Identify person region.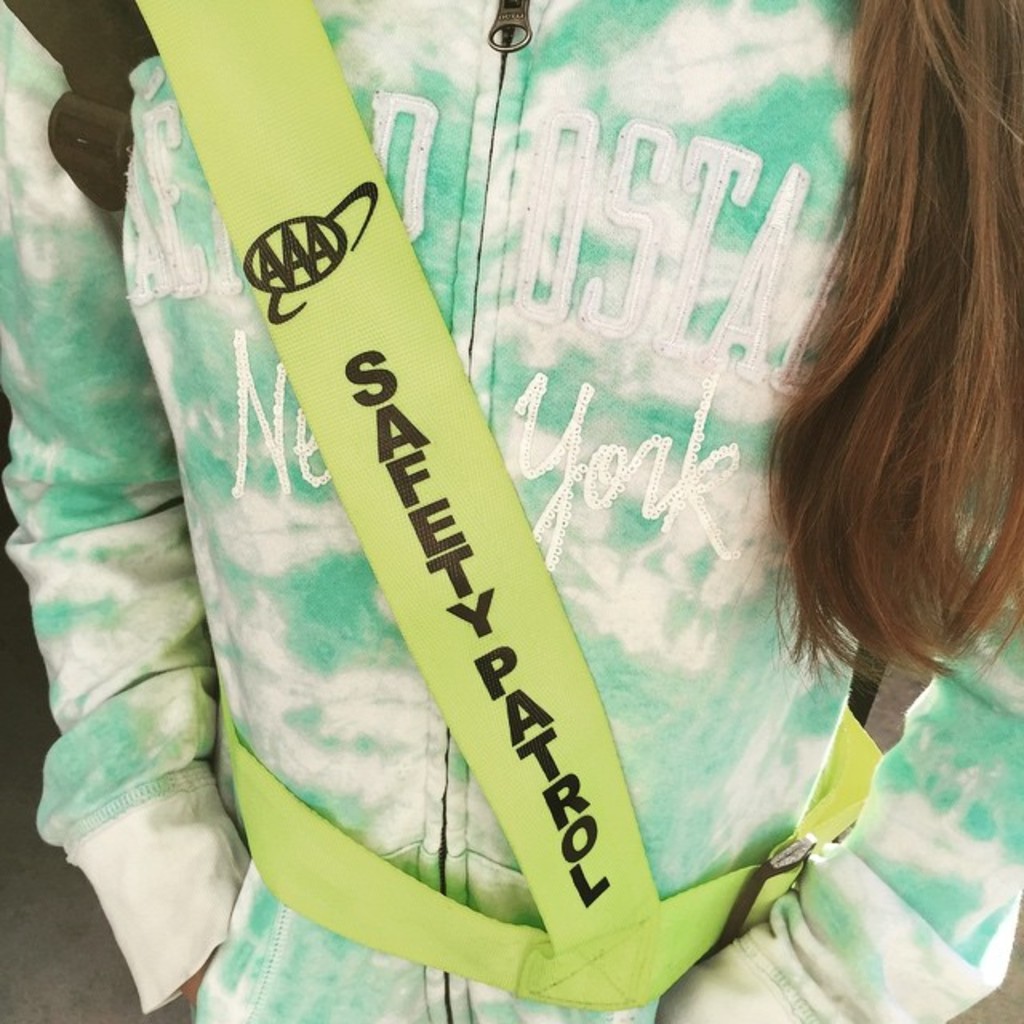
Region: bbox=(0, 0, 1022, 1022).
